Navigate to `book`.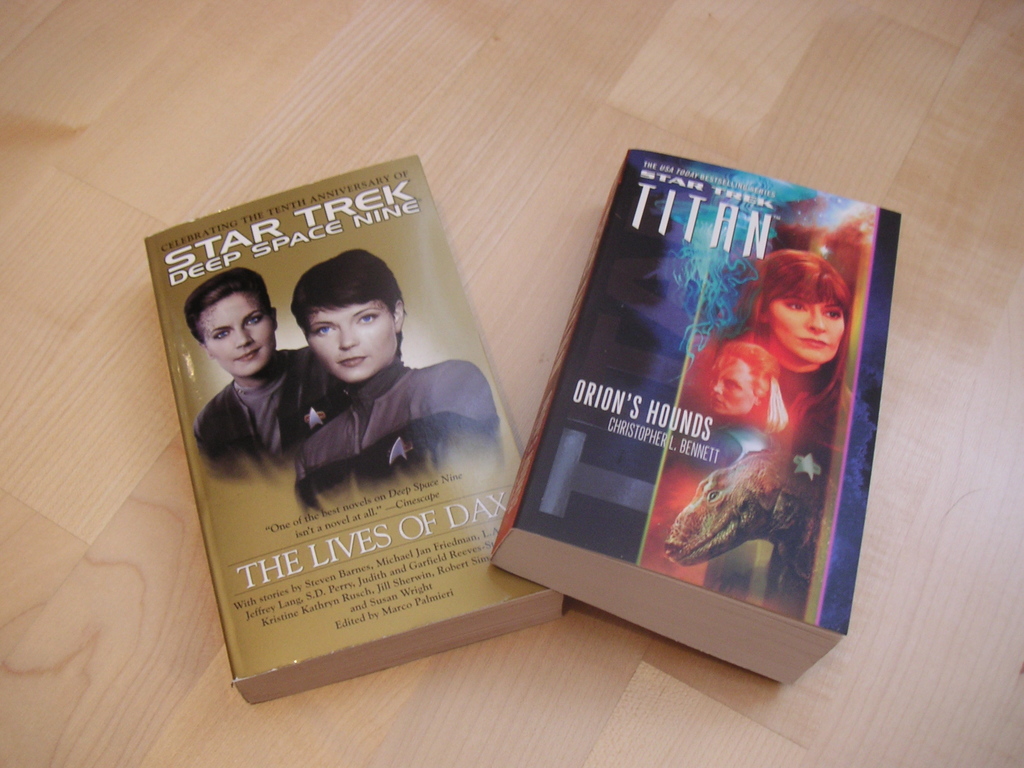
Navigation target: pyautogui.locateOnScreen(141, 154, 564, 710).
